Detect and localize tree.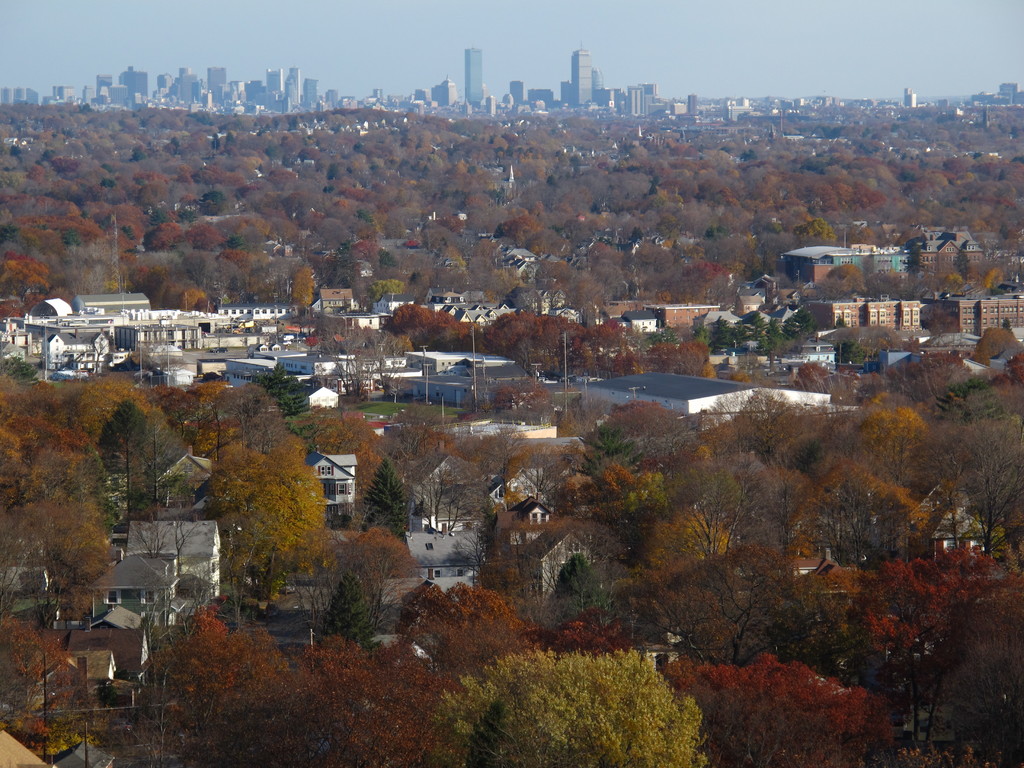
Localized at <region>93, 398, 182, 486</region>.
